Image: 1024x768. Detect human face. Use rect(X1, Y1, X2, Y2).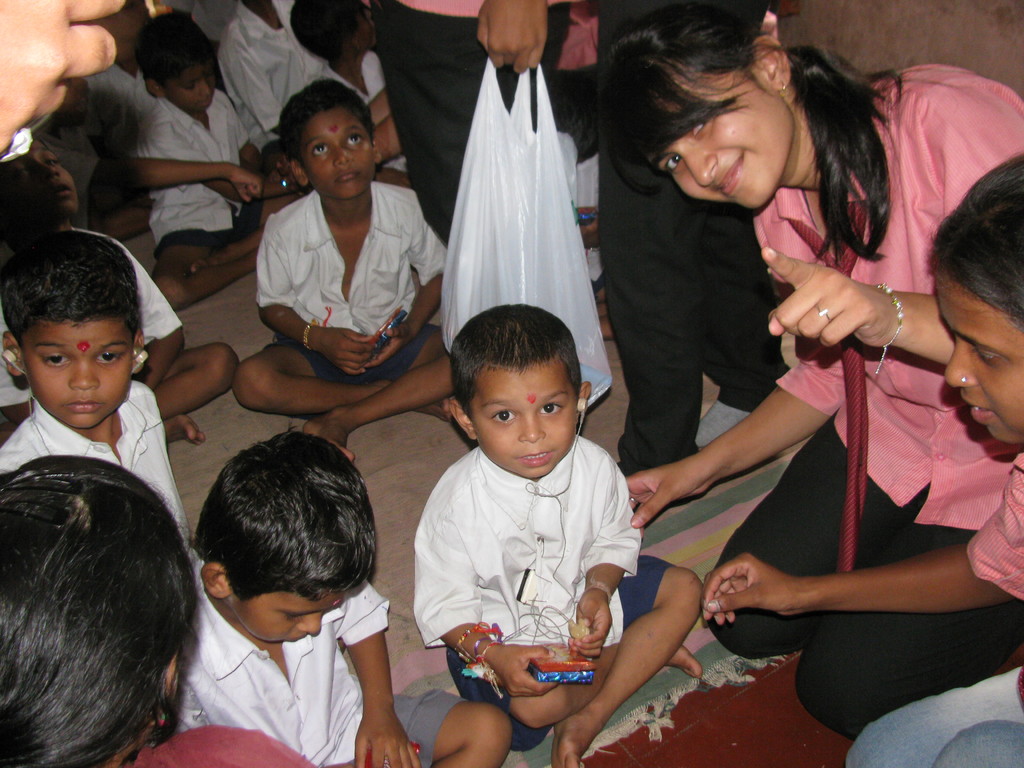
rect(470, 367, 578, 479).
